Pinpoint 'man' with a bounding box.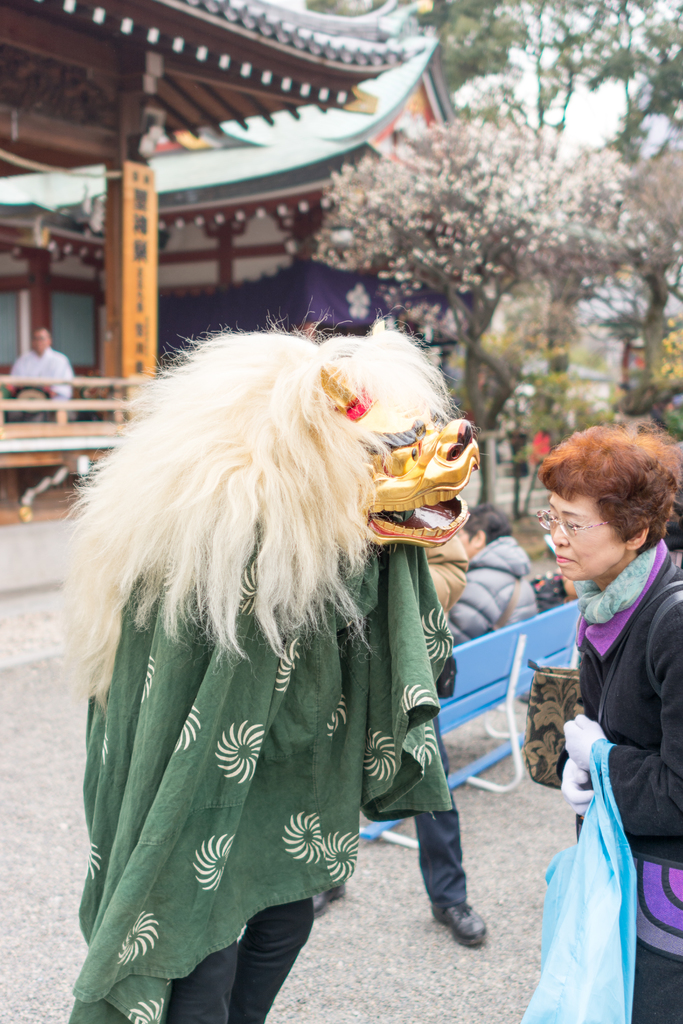
2/326/80/433.
